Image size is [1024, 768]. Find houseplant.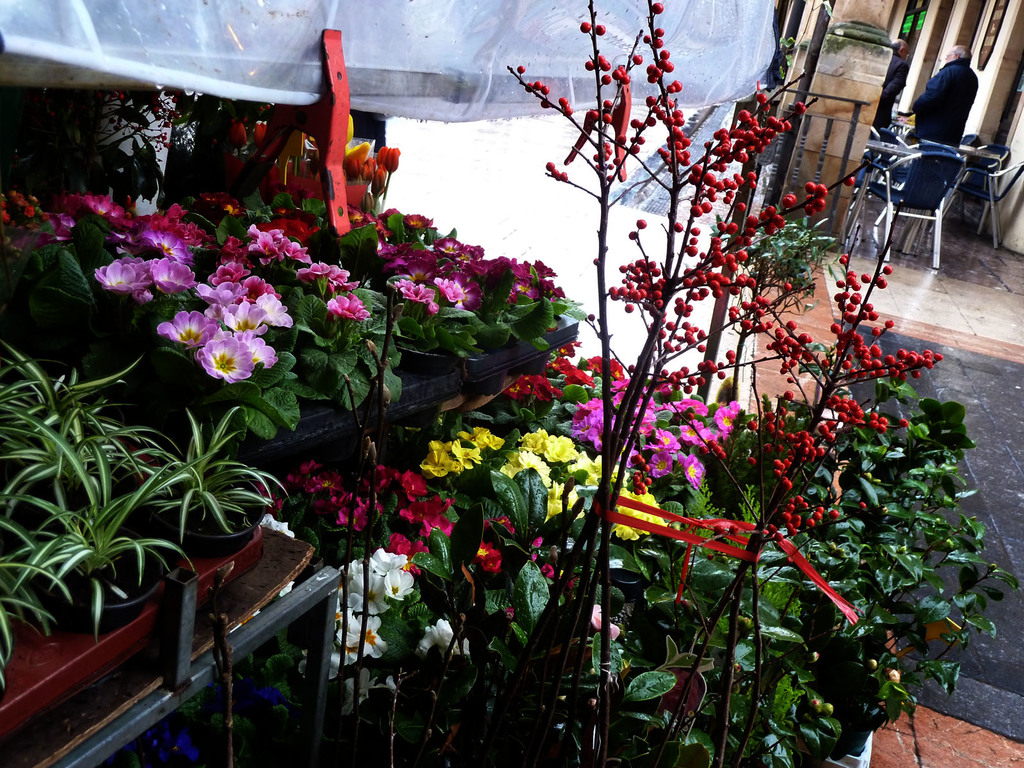
Rect(0, 340, 173, 518).
